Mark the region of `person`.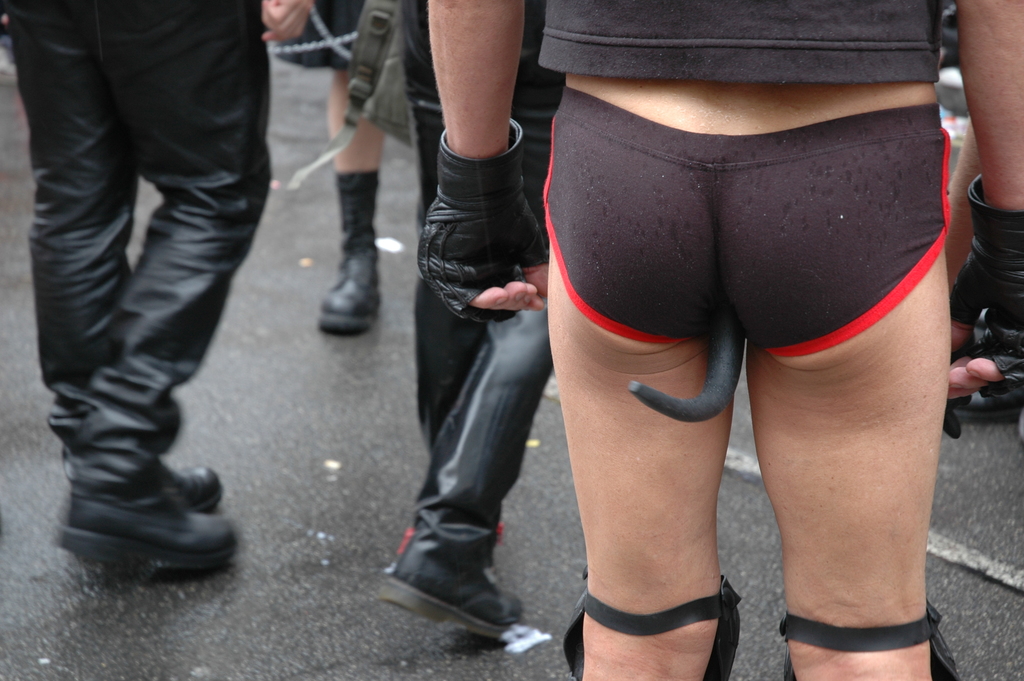
Region: locate(0, 0, 274, 551).
